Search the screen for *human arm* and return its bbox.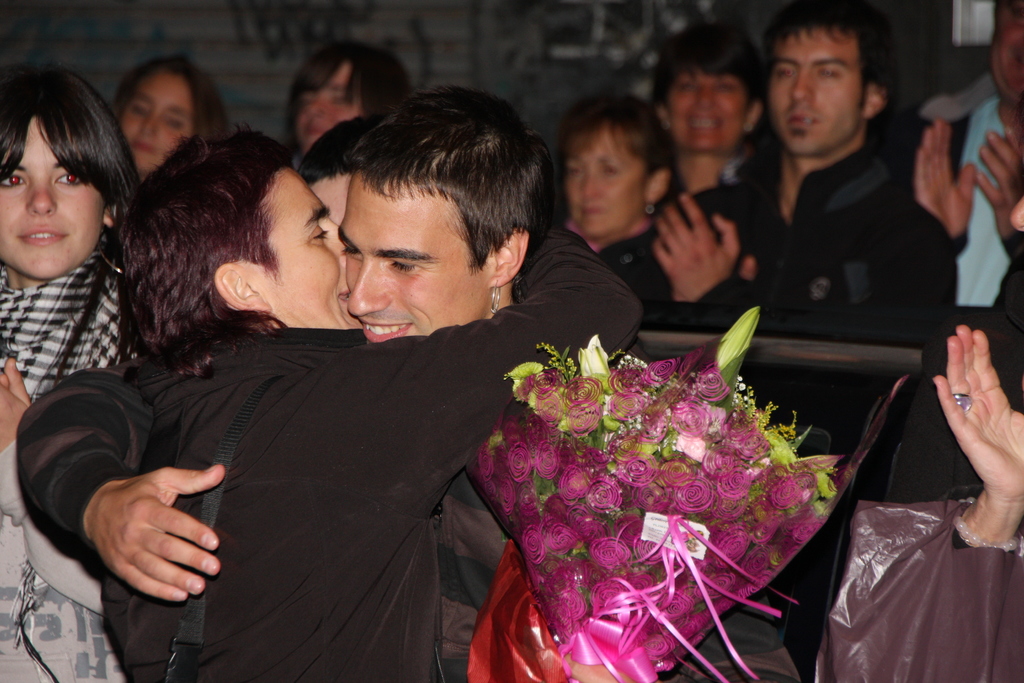
Found: (909,114,979,252).
